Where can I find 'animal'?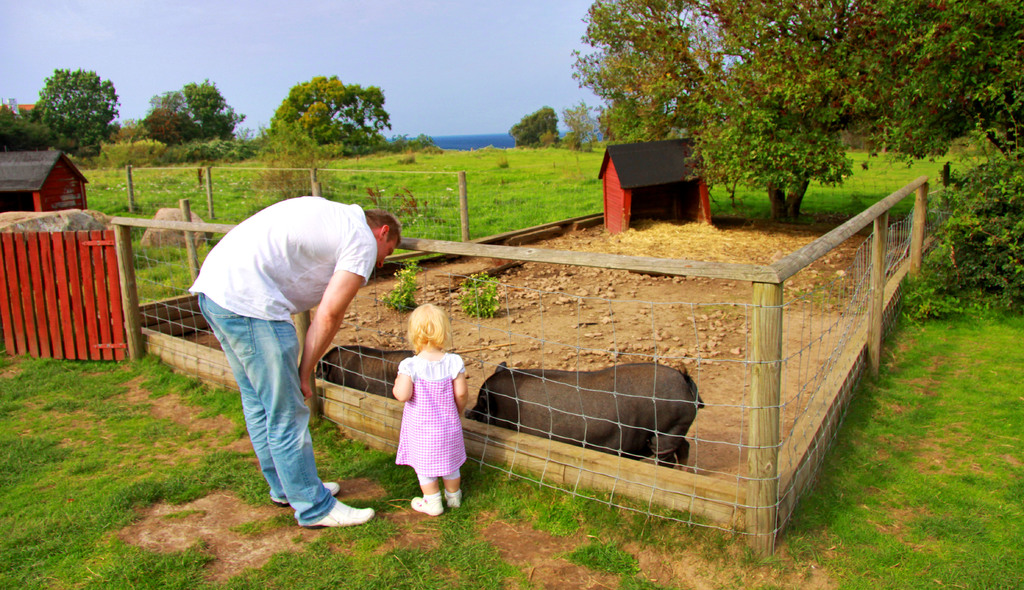
You can find it at BBox(468, 359, 705, 470).
